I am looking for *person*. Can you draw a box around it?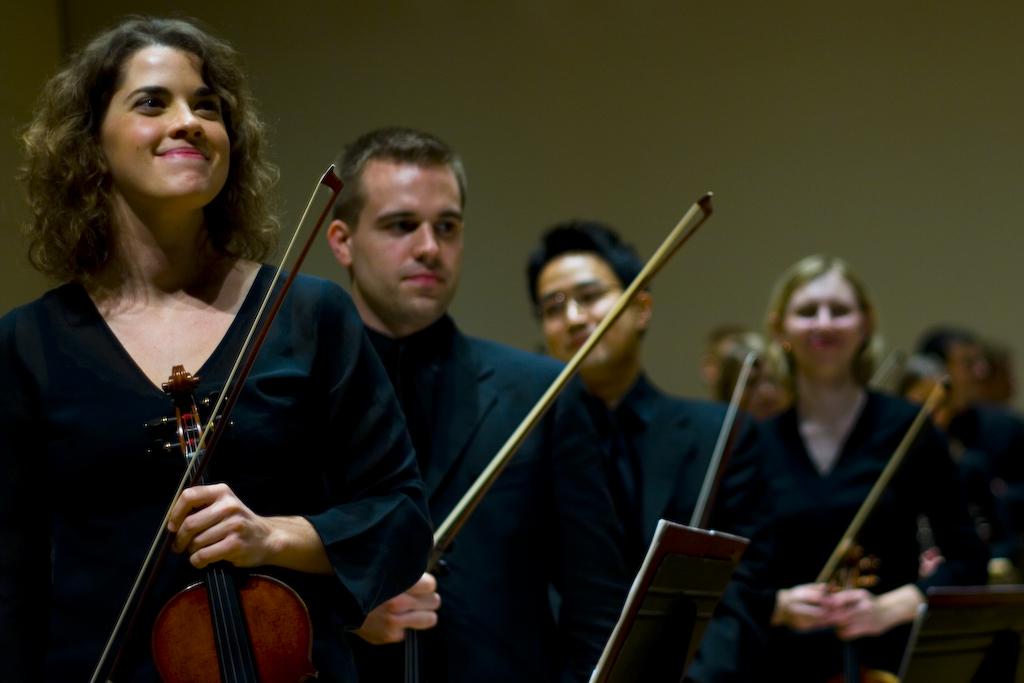
Sure, the bounding box is (0,12,434,682).
